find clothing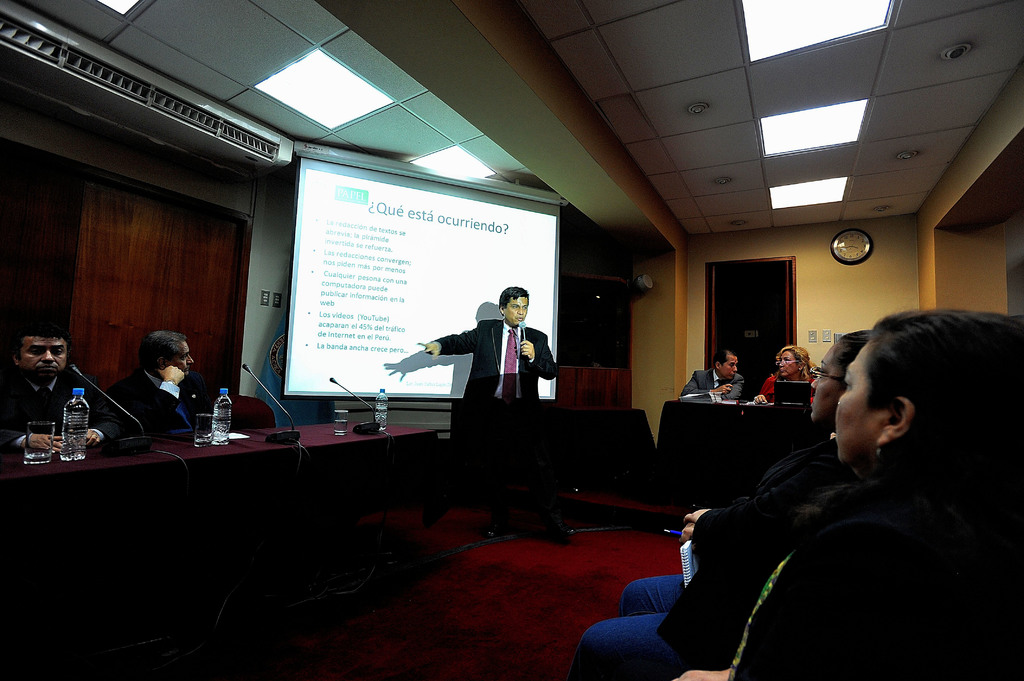
682, 372, 740, 401
